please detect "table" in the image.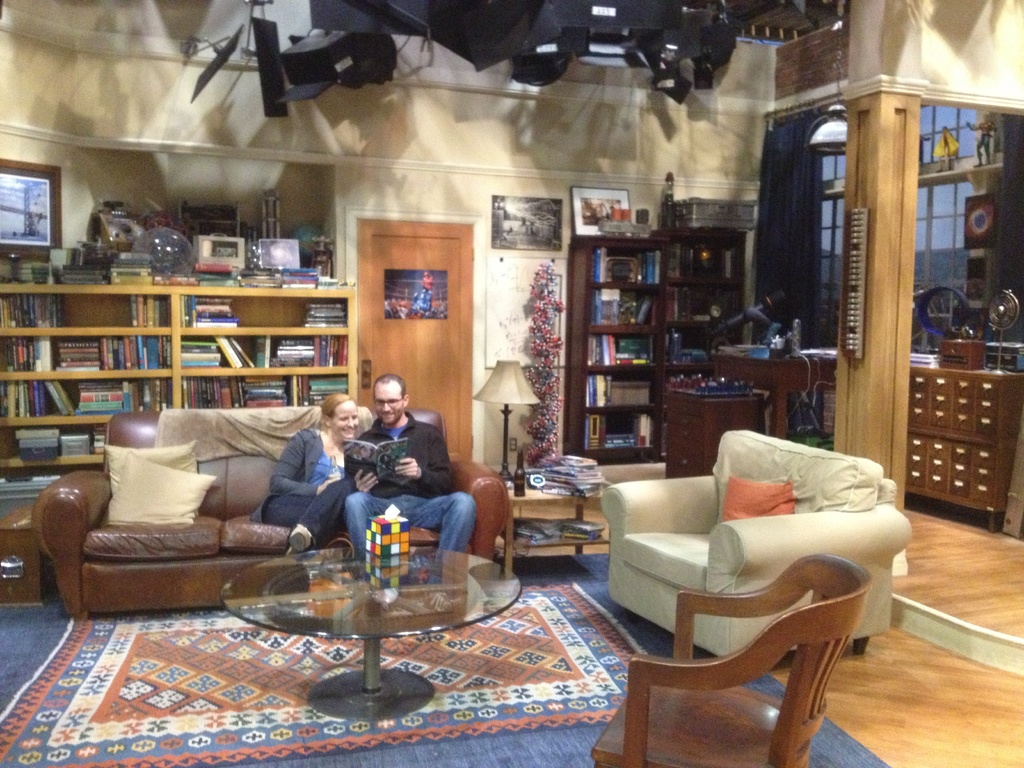
bbox=(657, 388, 765, 479).
